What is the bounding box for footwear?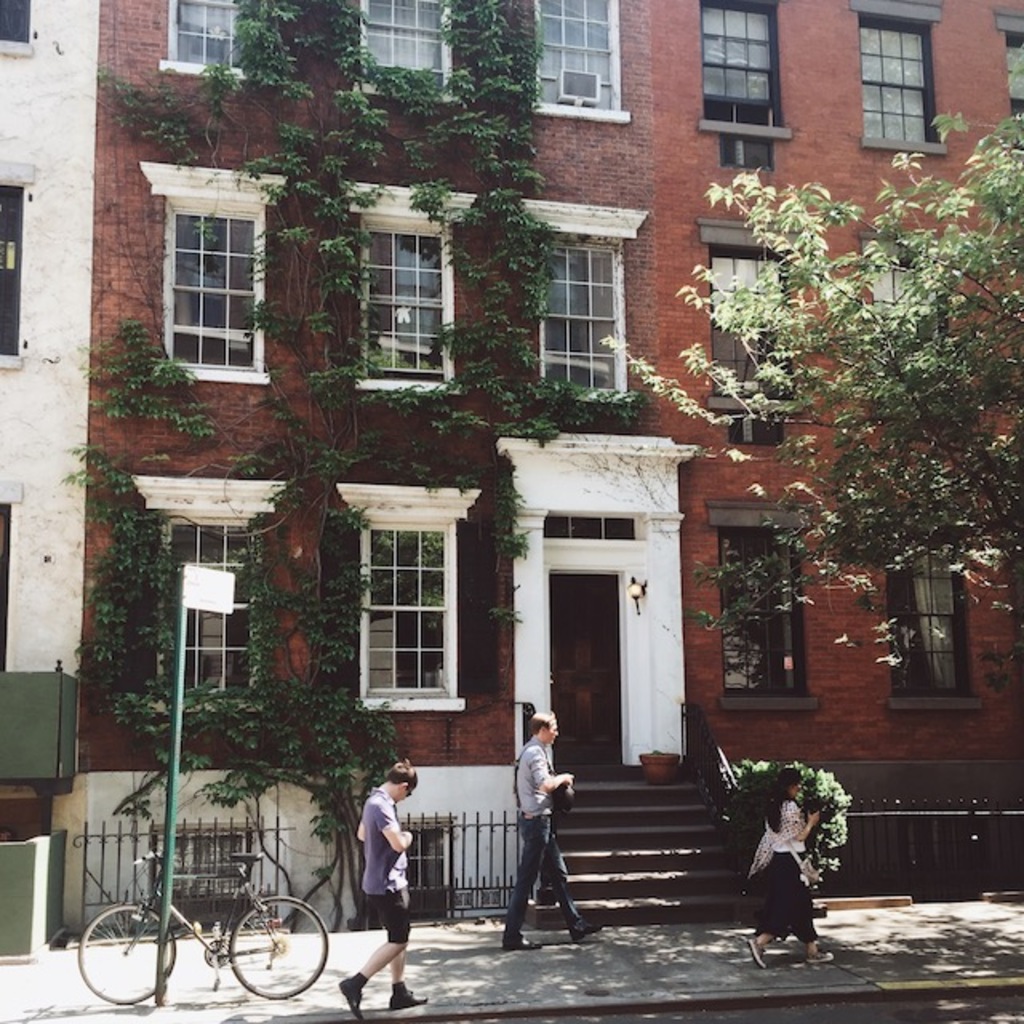
<region>566, 917, 590, 938</region>.
